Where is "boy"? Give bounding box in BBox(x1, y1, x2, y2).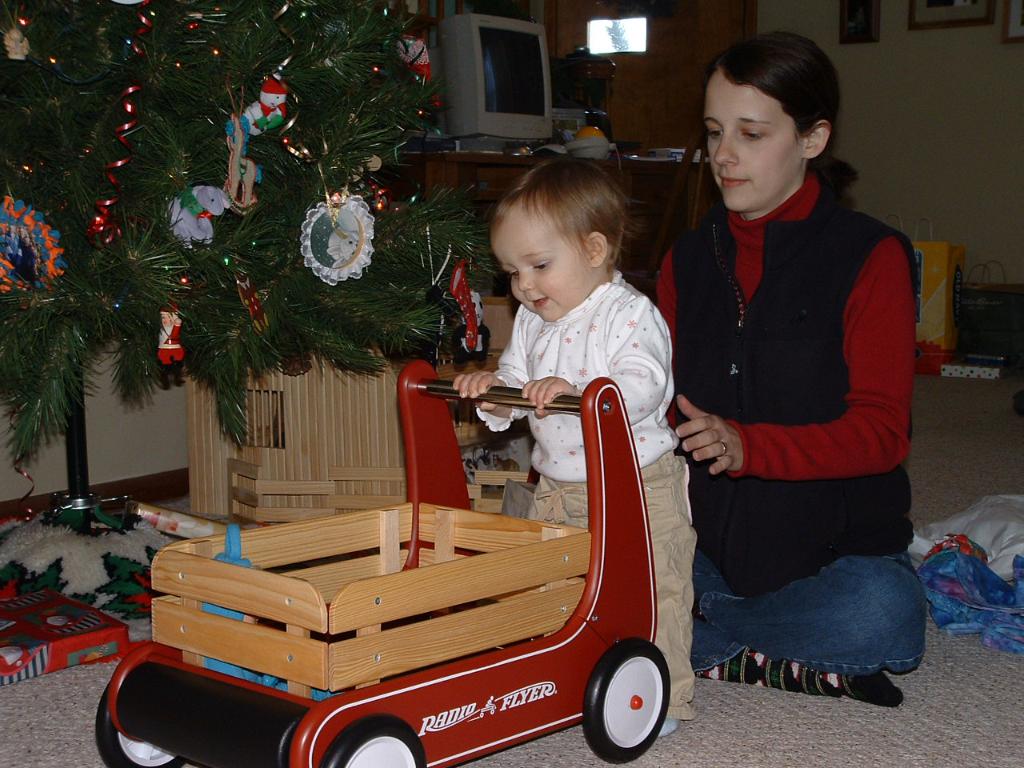
BBox(452, 156, 698, 735).
